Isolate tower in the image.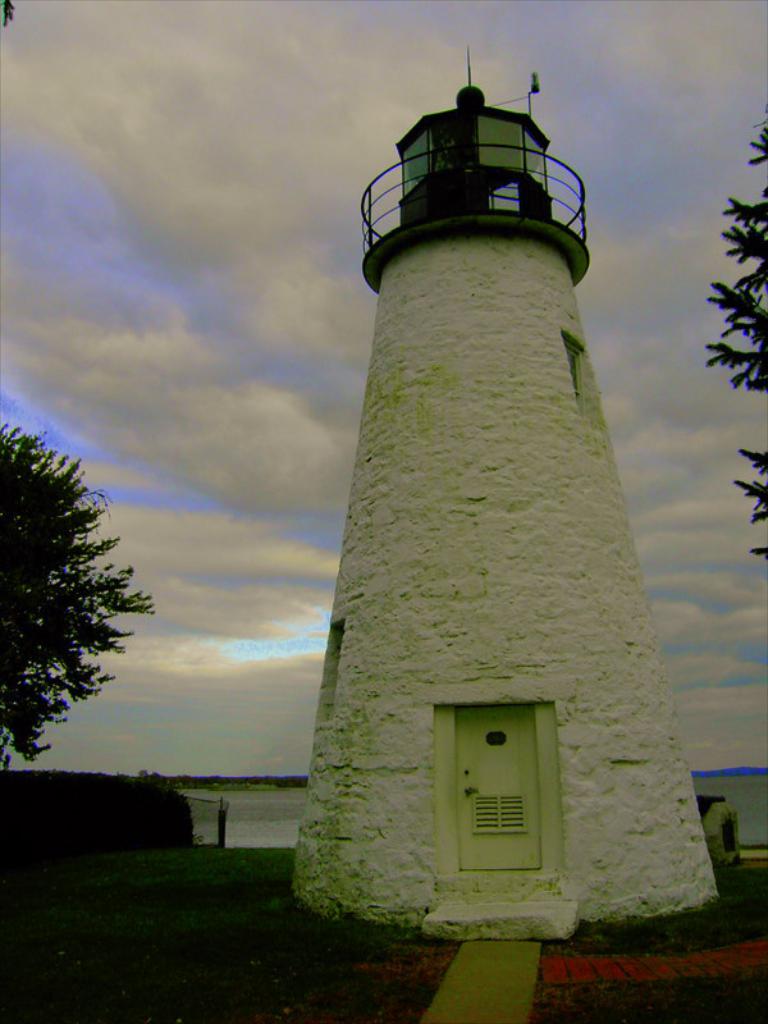
Isolated region: {"x1": 289, "y1": 46, "x2": 721, "y2": 947}.
